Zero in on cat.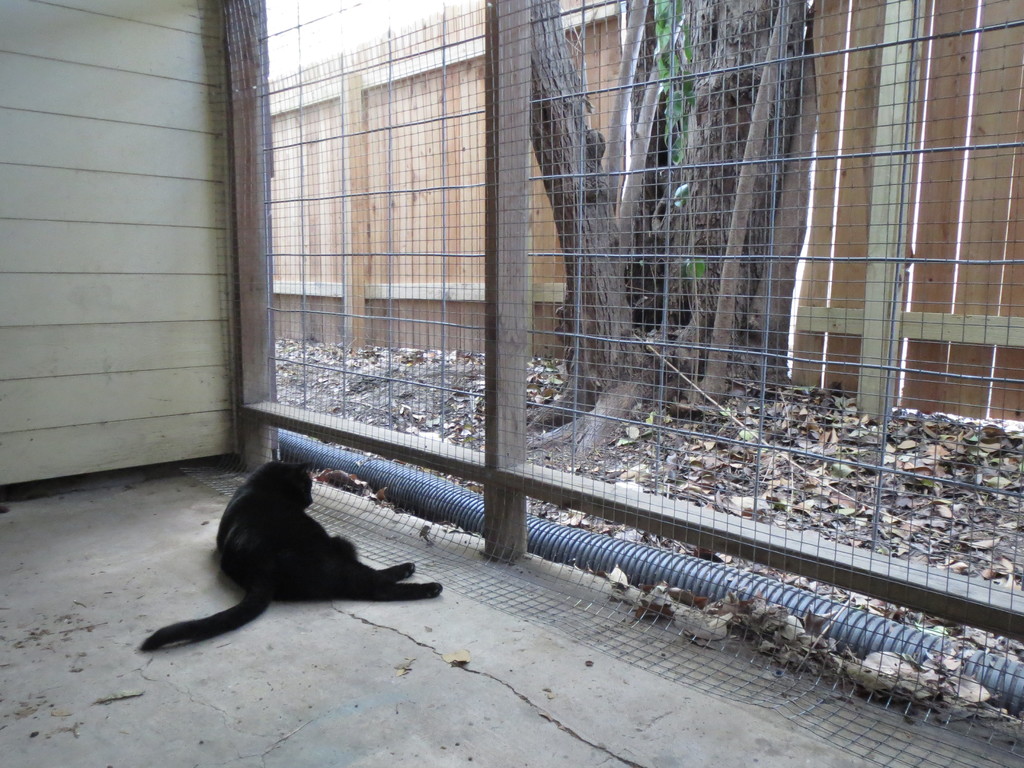
Zeroed in: locate(140, 464, 445, 653).
